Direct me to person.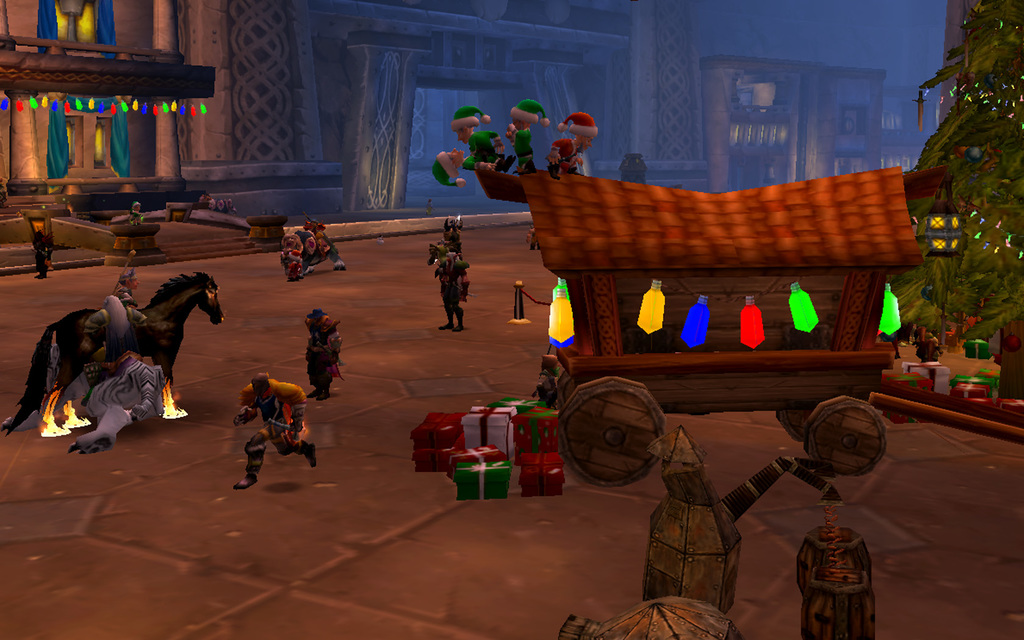
Direction: [left=502, top=100, right=548, bottom=175].
